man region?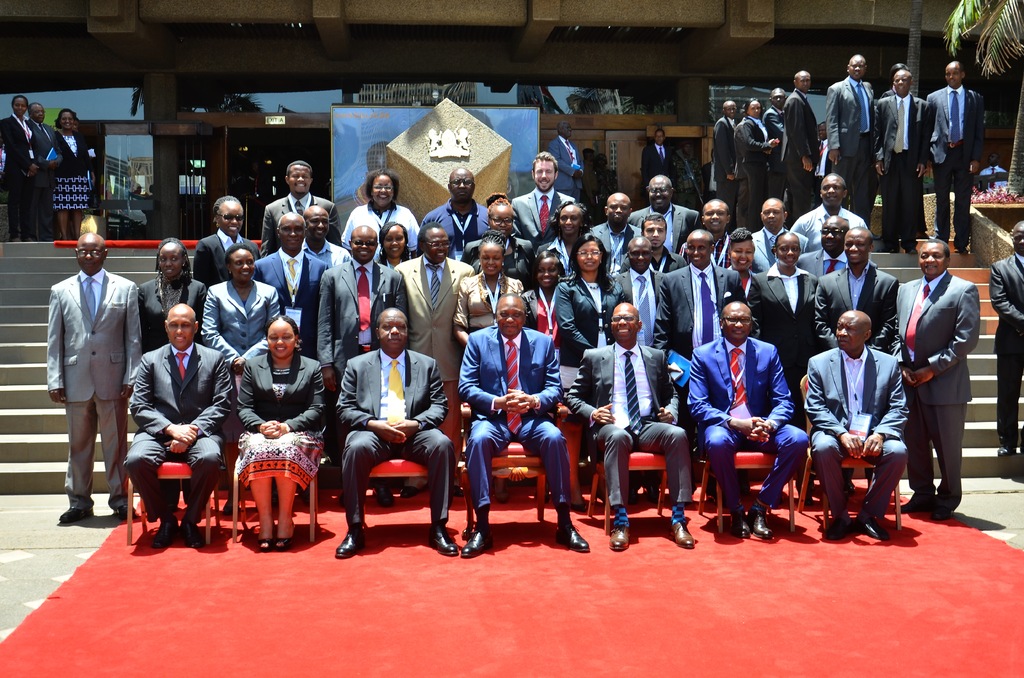
43,231,154,522
